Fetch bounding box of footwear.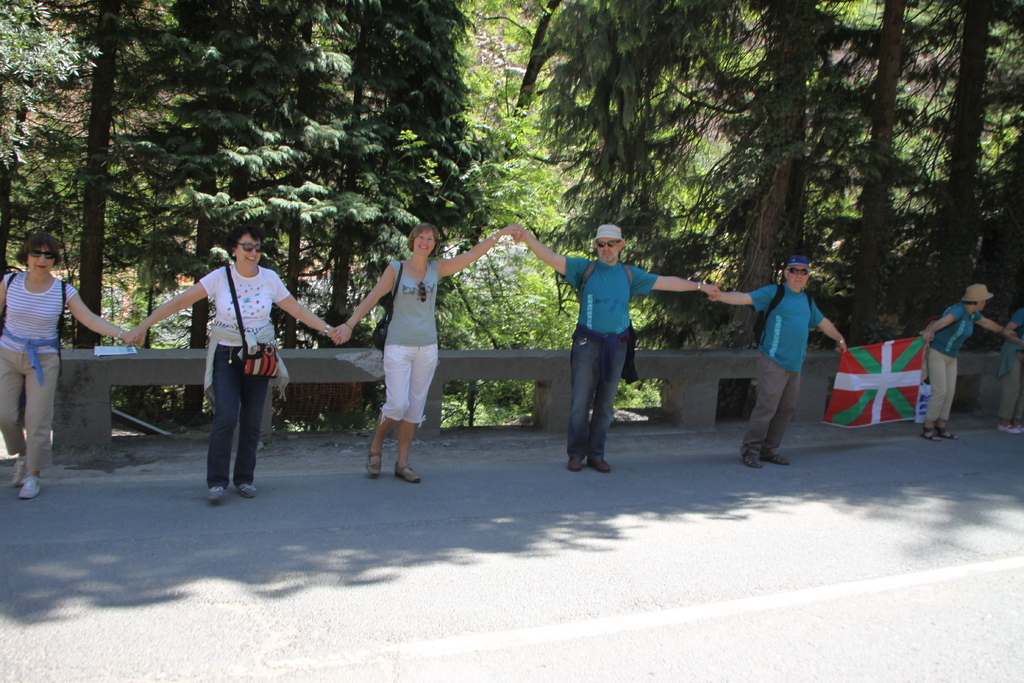
Bbox: <region>11, 454, 24, 486</region>.
